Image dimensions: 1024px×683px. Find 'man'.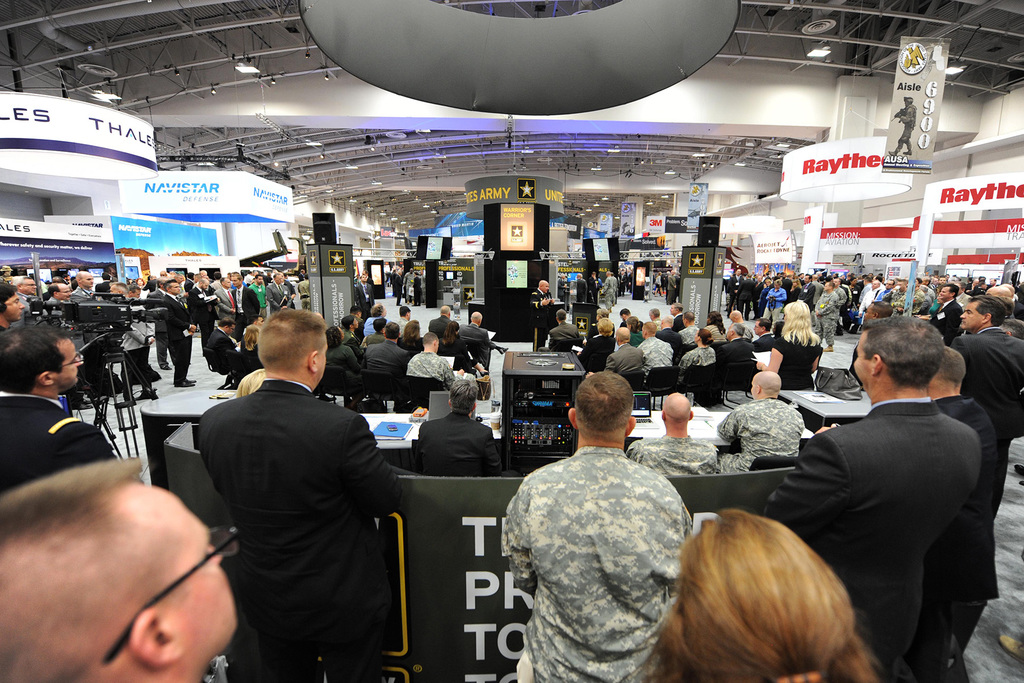
box=[0, 457, 241, 682].
